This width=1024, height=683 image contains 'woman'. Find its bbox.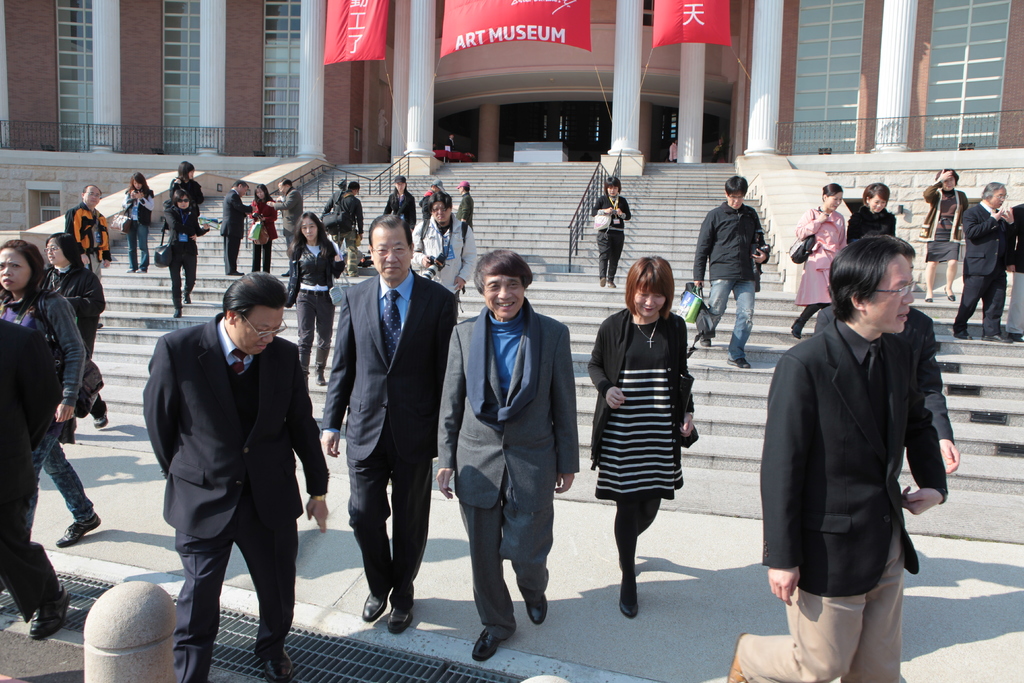
849 185 897 243.
